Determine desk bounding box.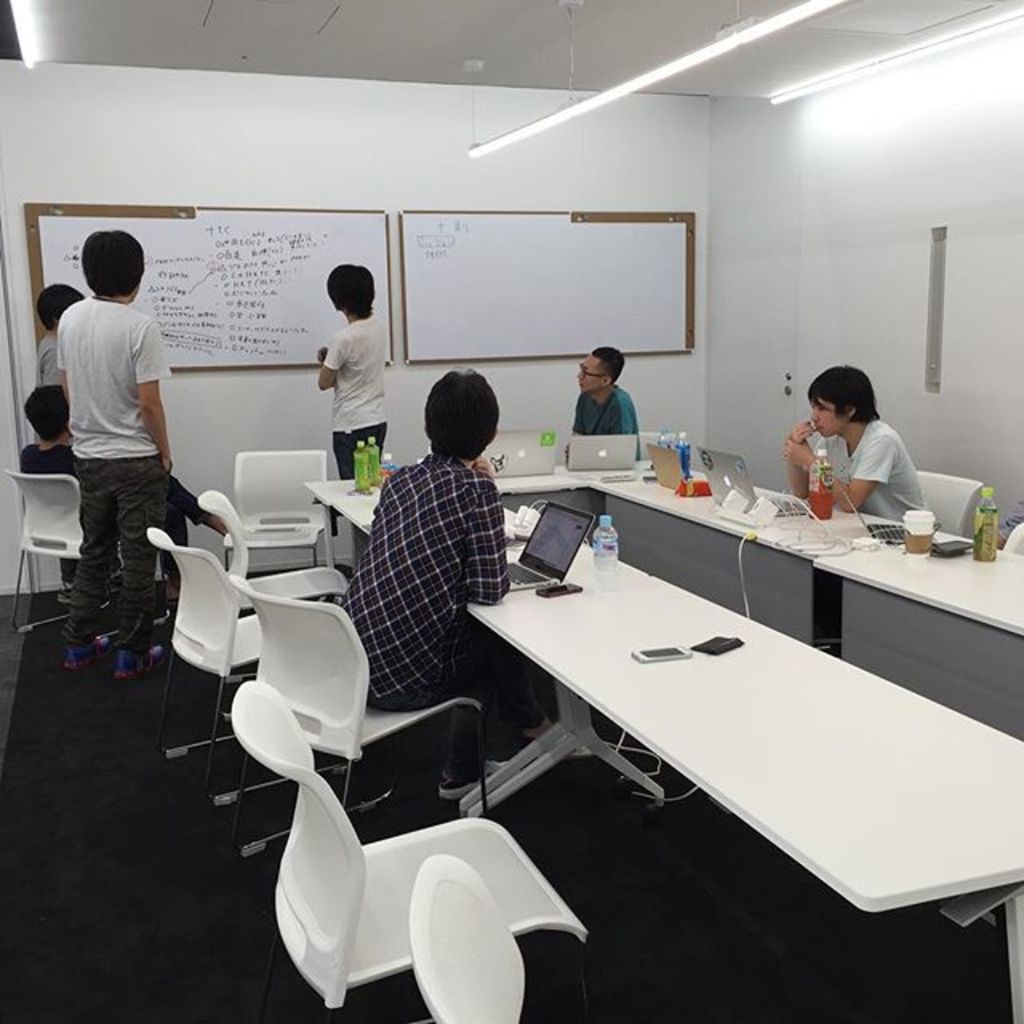
Determined: (left=462, top=526, right=968, bottom=926).
